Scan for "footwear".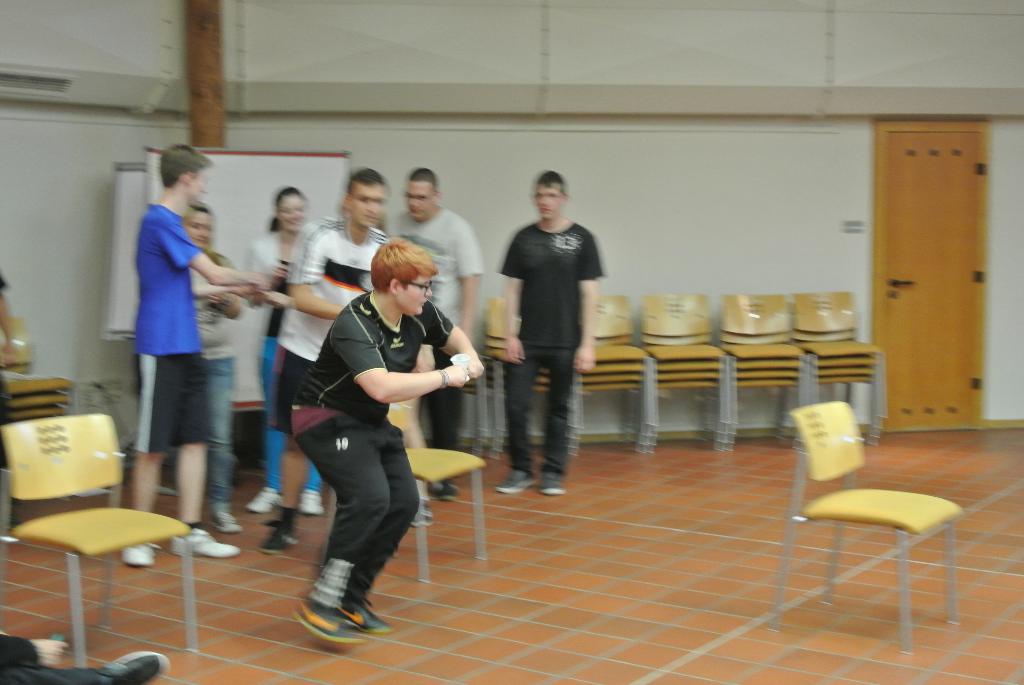
Scan result: locate(339, 588, 388, 634).
